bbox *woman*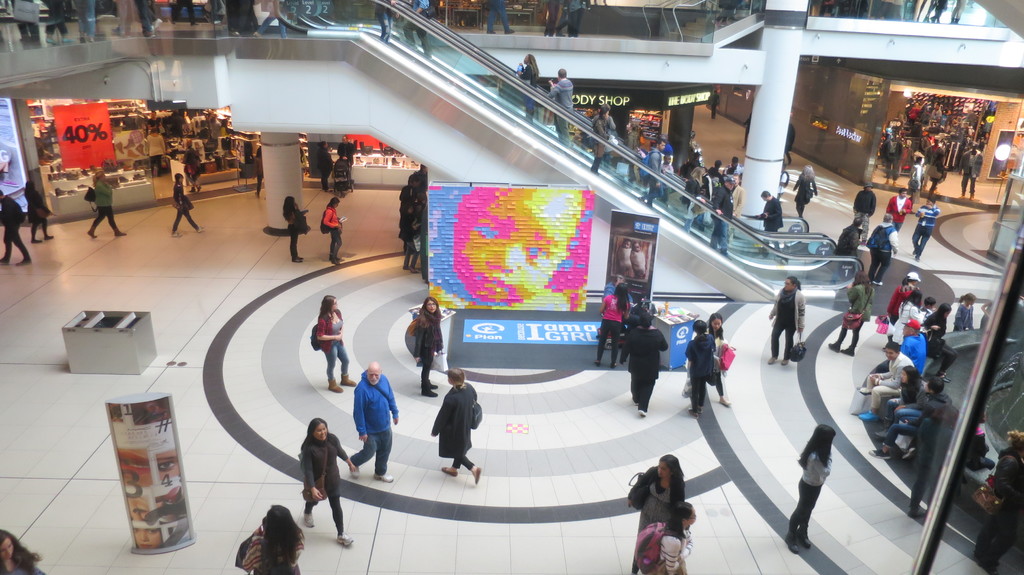
box=[626, 452, 686, 574]
